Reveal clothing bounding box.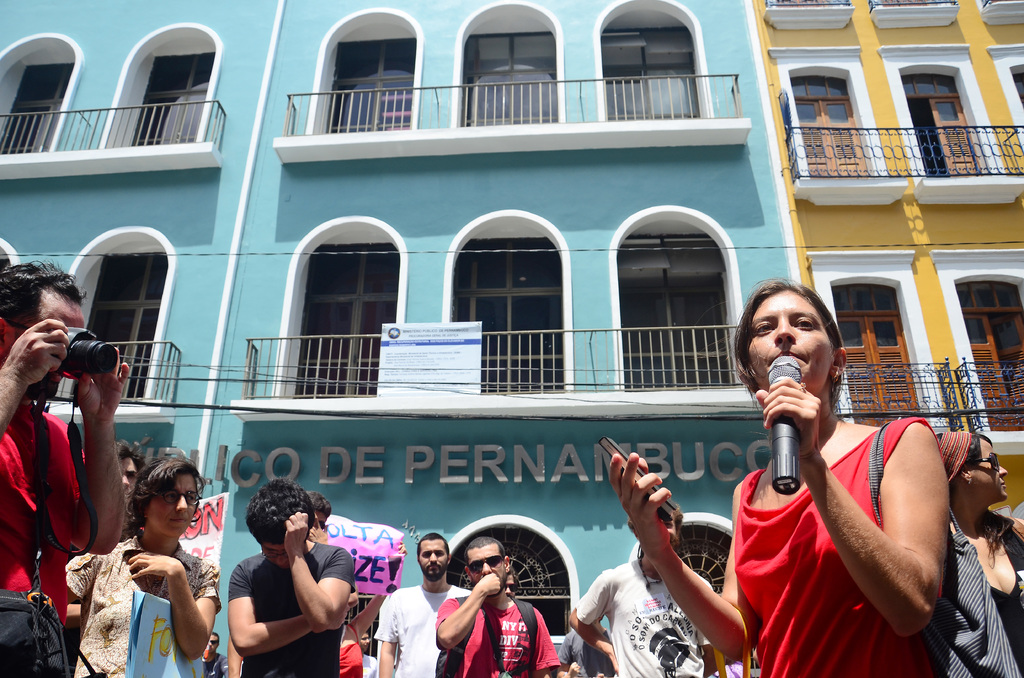
Revealed: (431,586,563,677).
